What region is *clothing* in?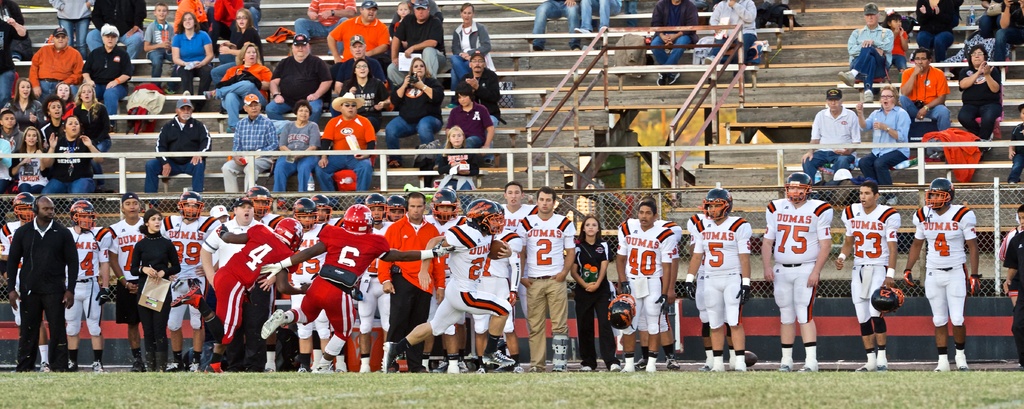
BBox(896, 67, 947, 132).
